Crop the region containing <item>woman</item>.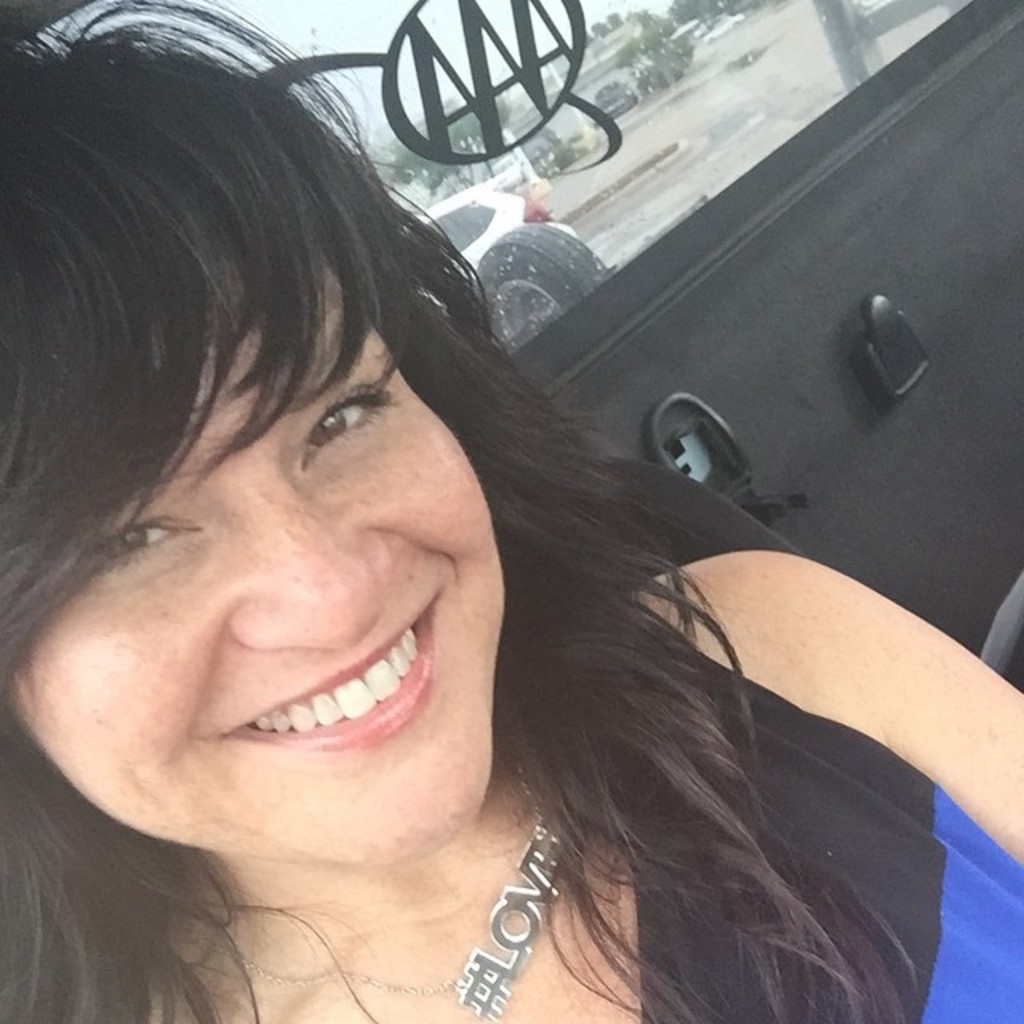
Crop region: x1=0 y1=40 x2=813 y2=1023.
